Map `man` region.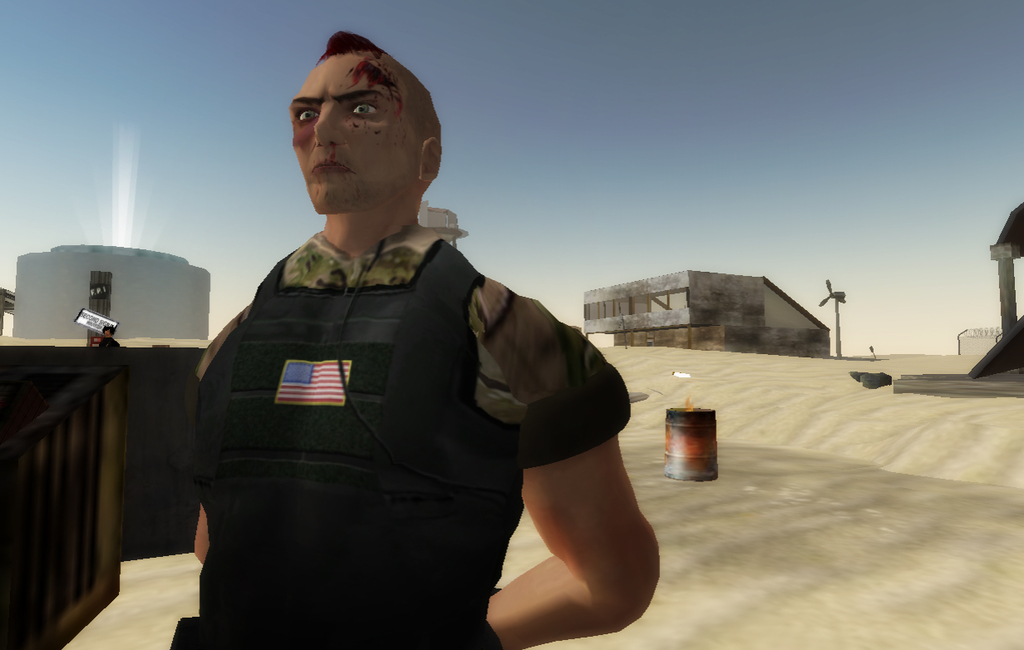
Mapped to Rect(190, 29, 668, 649).
